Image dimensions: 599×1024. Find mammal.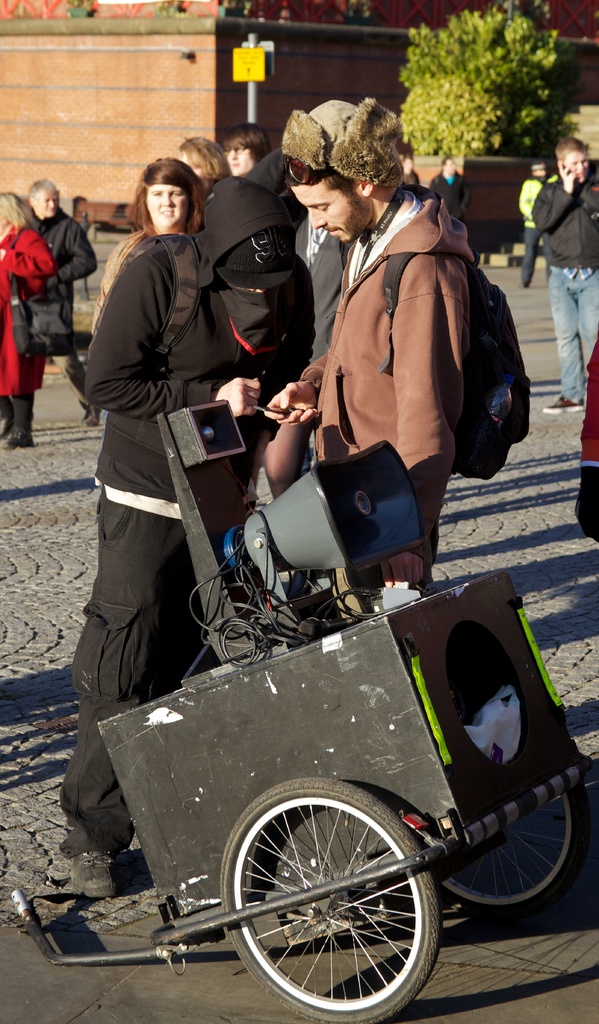
60 141 312 899.
